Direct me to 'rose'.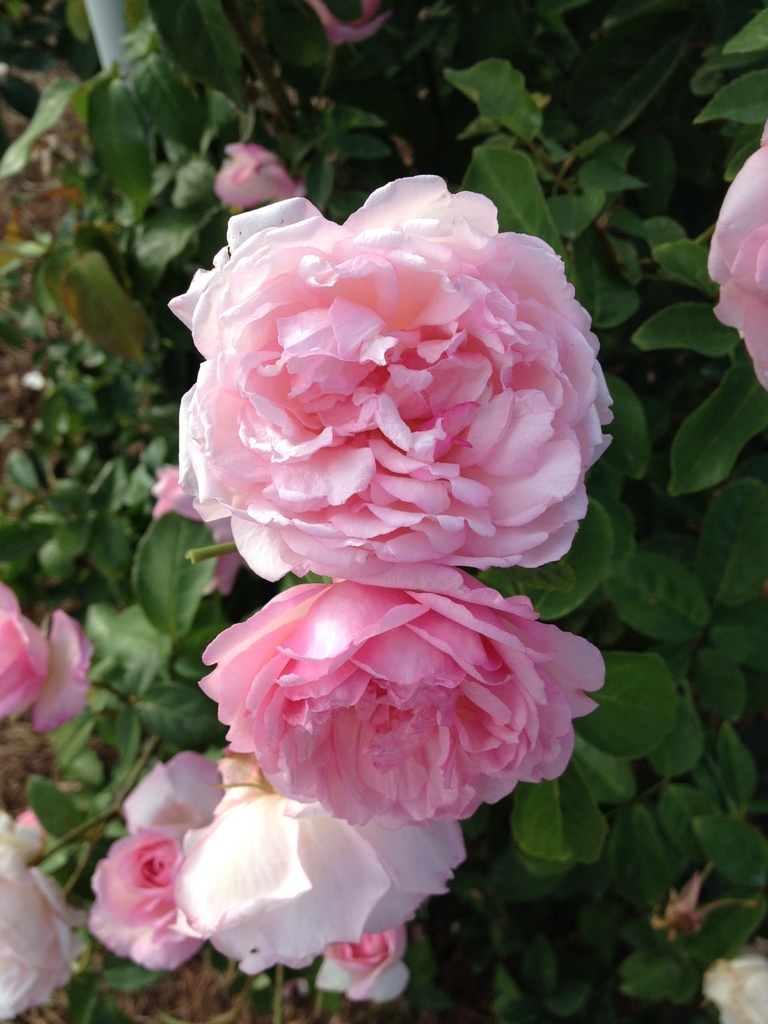
Direction: bbox(195, 568, 608, 823).
